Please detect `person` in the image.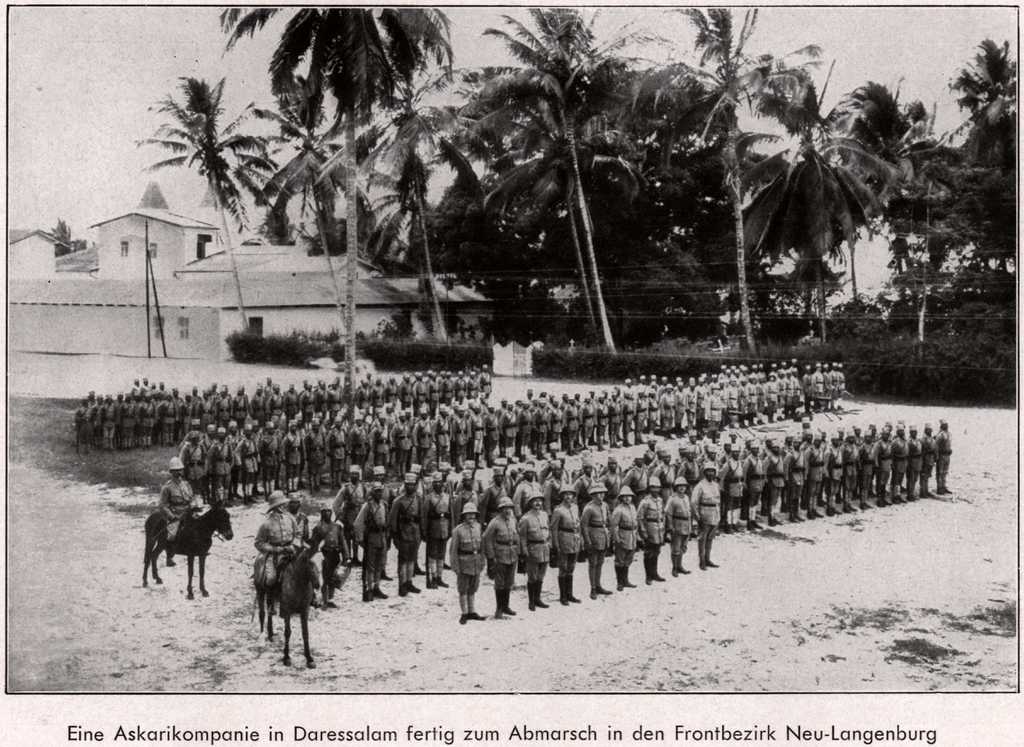
(412,371,424,401).
